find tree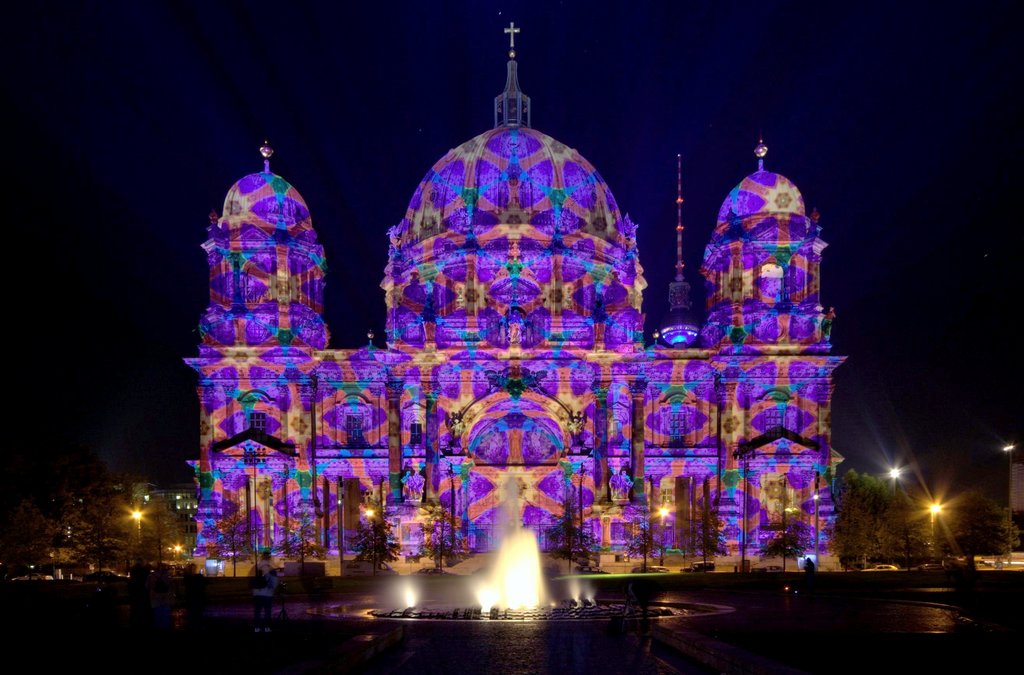
<region>543, 491, 610, 584</region>
